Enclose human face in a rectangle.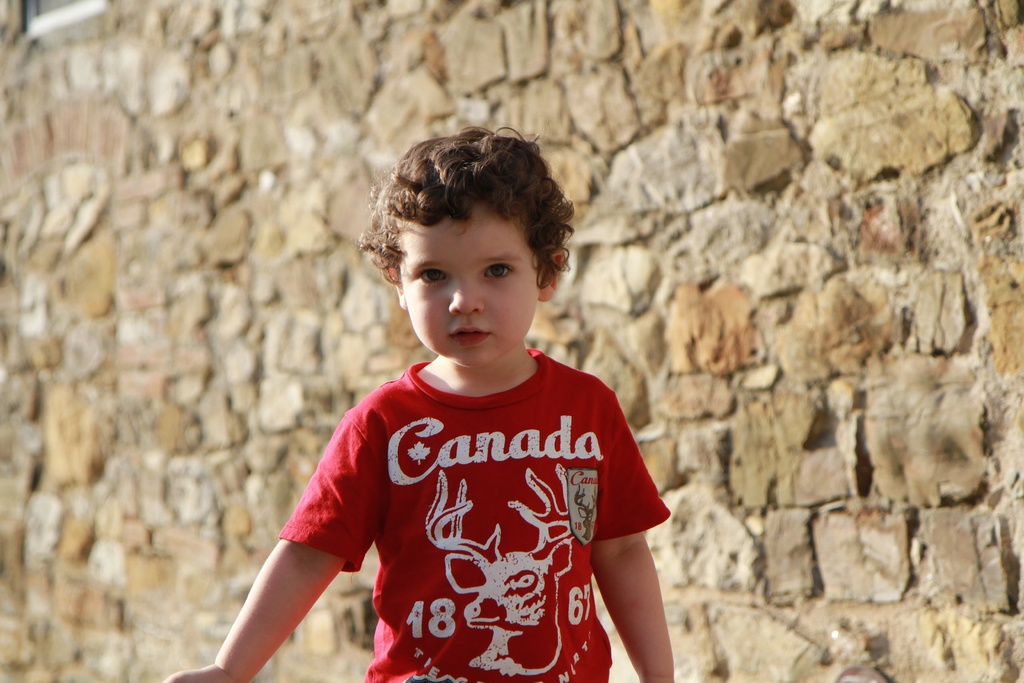
BBox(407, 194, 538, 373).
